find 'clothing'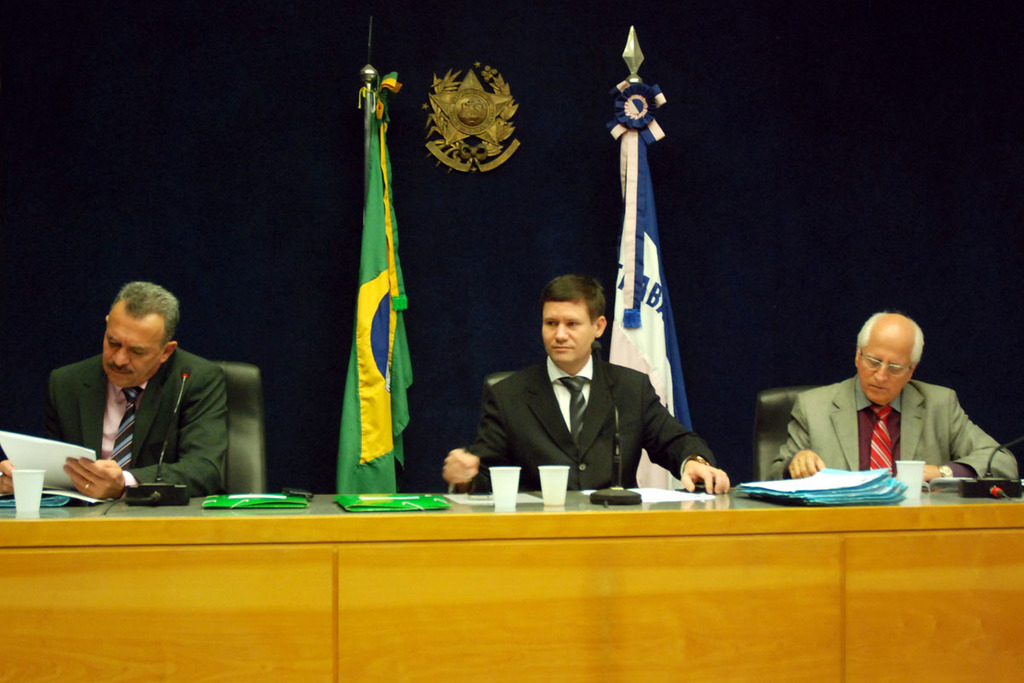
x1=29 y1=283 x2=255 y2=511
